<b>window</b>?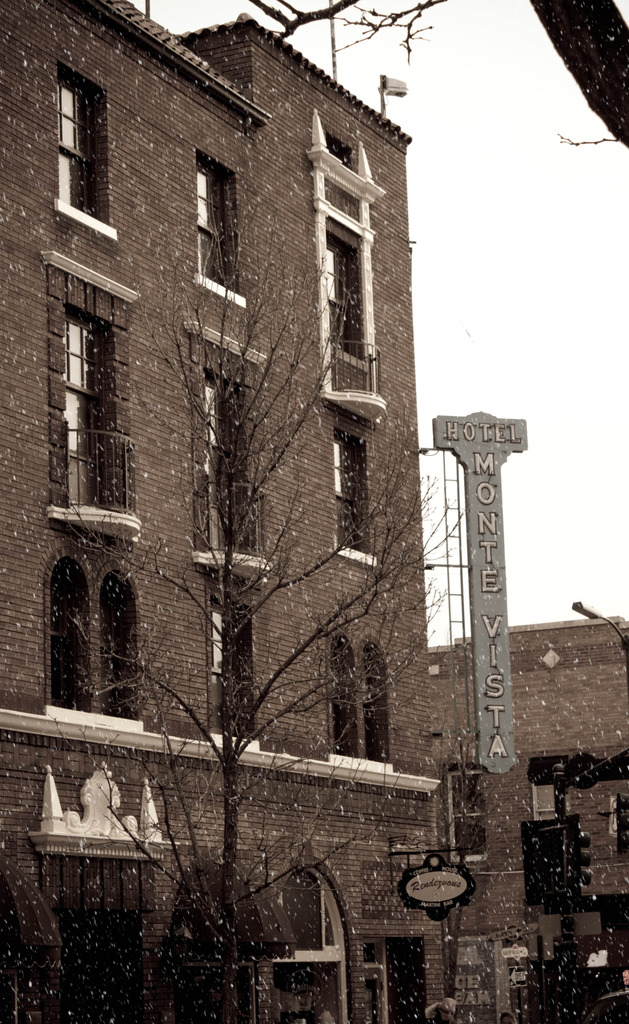
[51,60,108,219]
